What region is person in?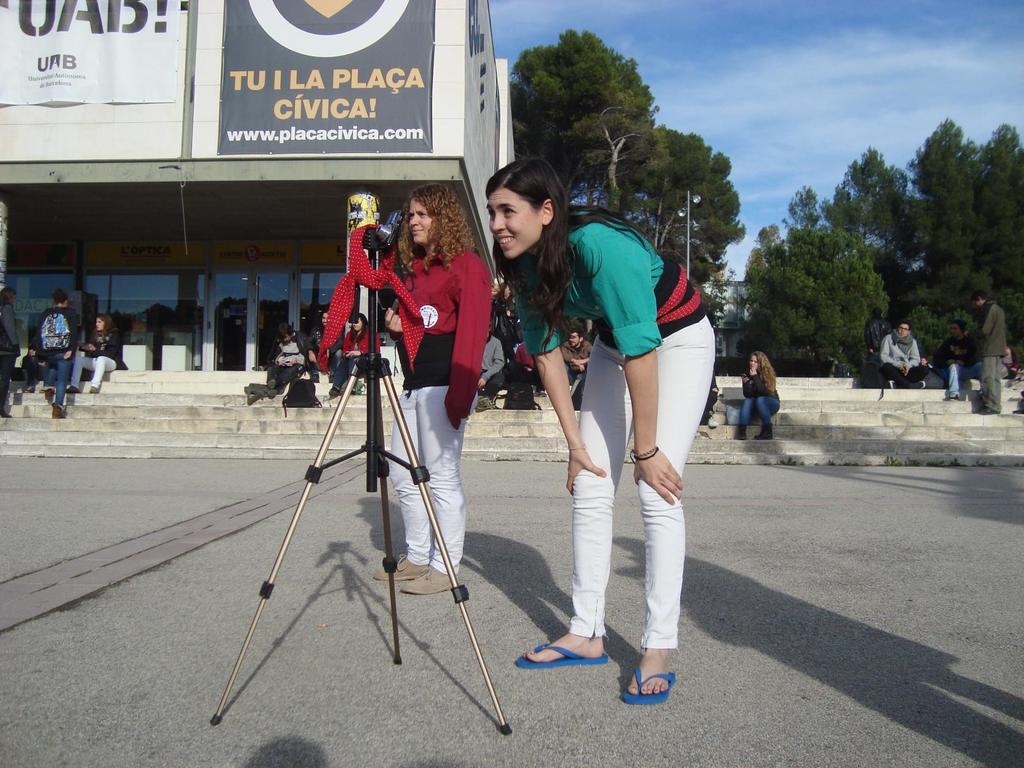
323, 308, 382, 402.
